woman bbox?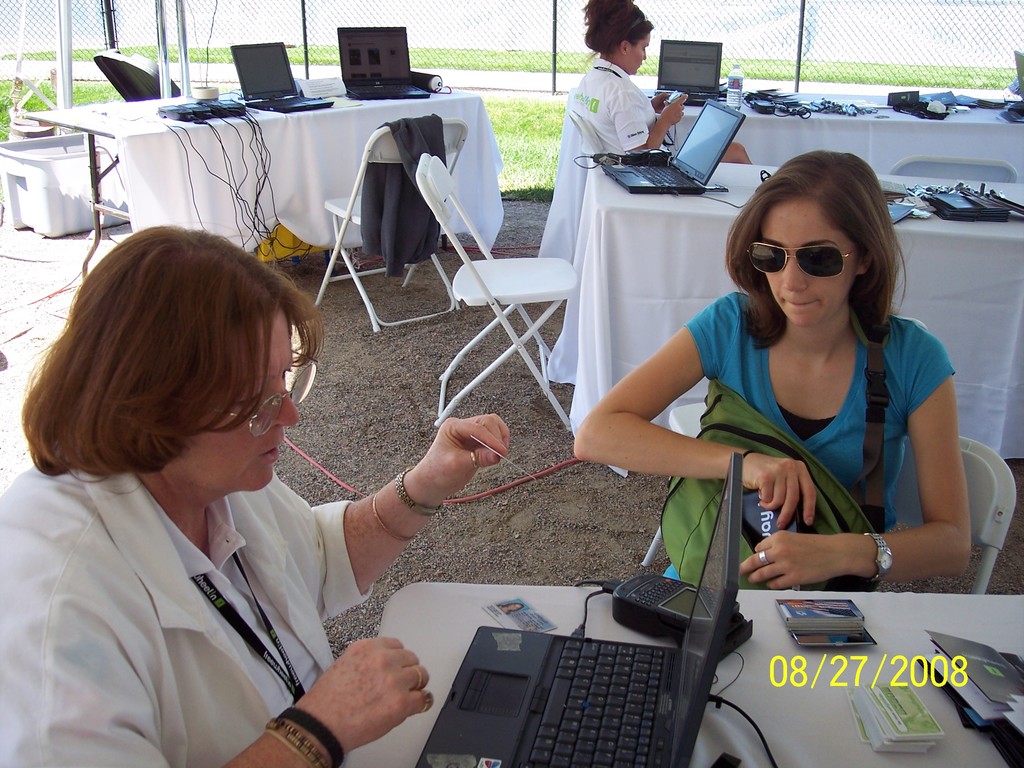
box=[531, 0, 689, 383]
